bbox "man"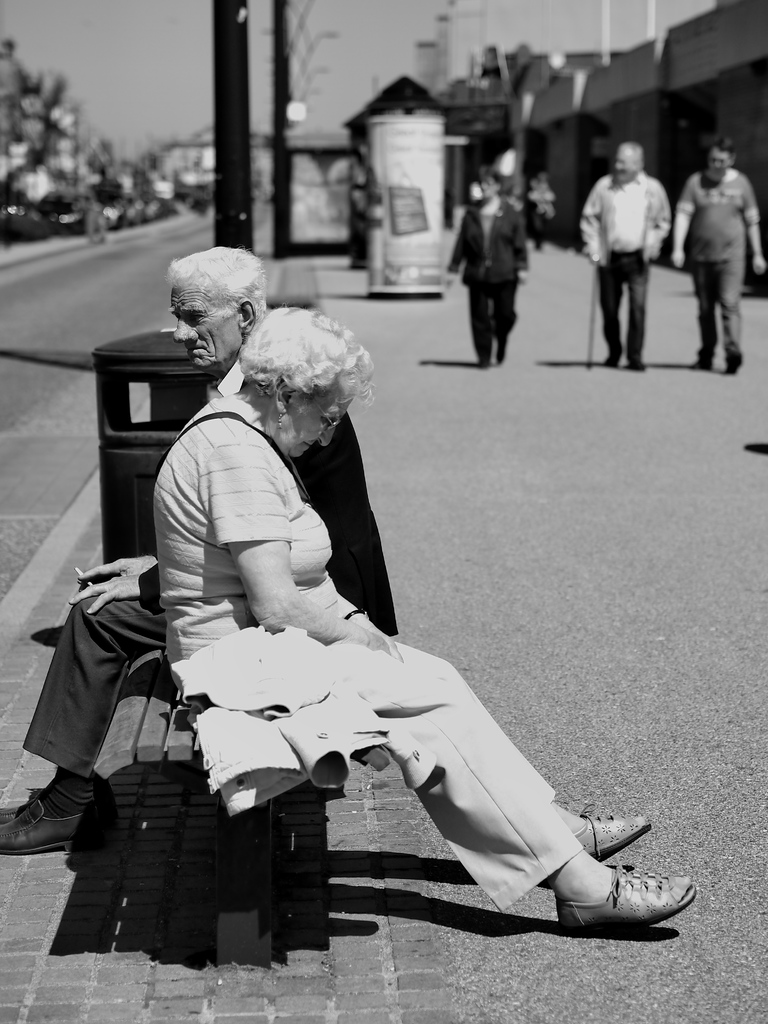
(672,136,767,377)
